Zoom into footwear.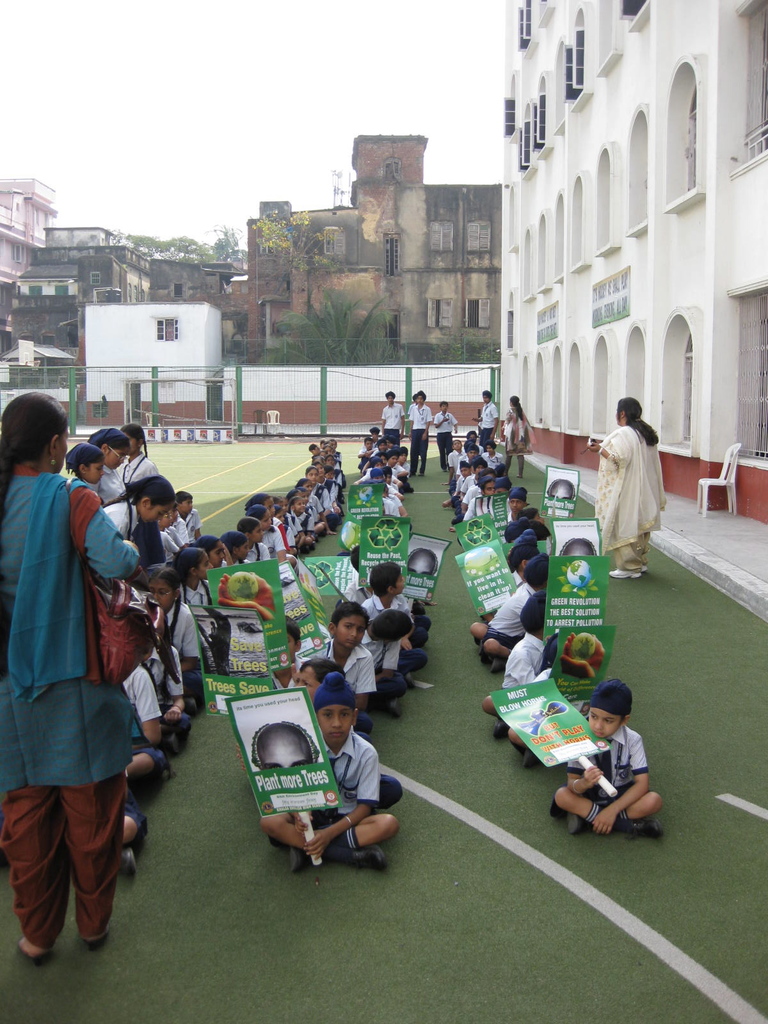
Zoom target: (x1=609, y1=568, x2=641, y2=578).
